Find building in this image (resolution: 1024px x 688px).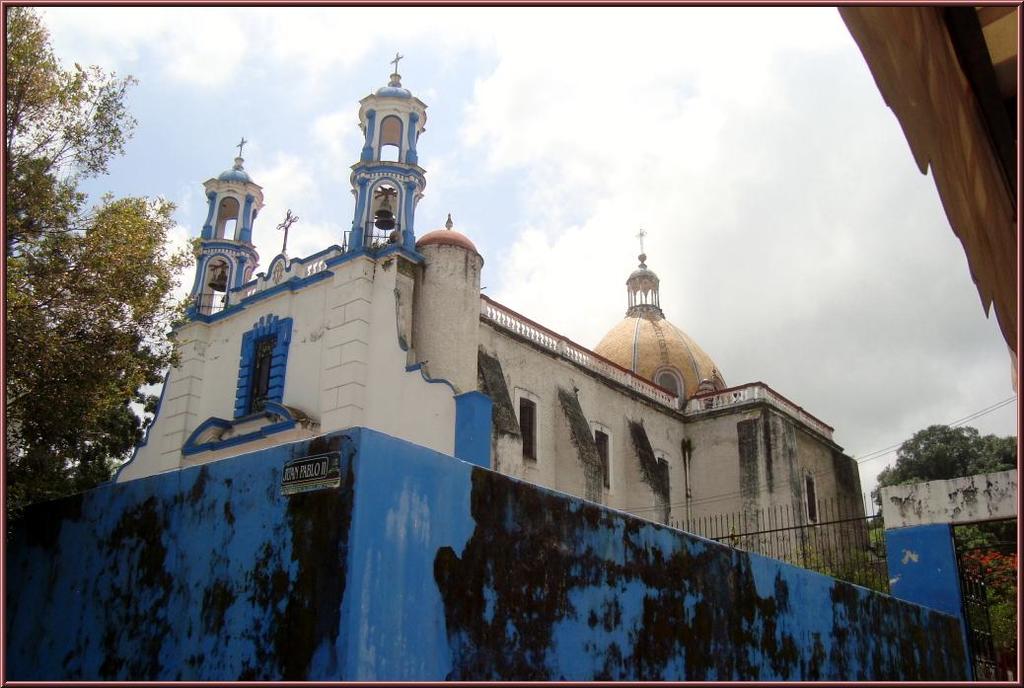
[left=837, top=2, right=1017, bottom=356].
